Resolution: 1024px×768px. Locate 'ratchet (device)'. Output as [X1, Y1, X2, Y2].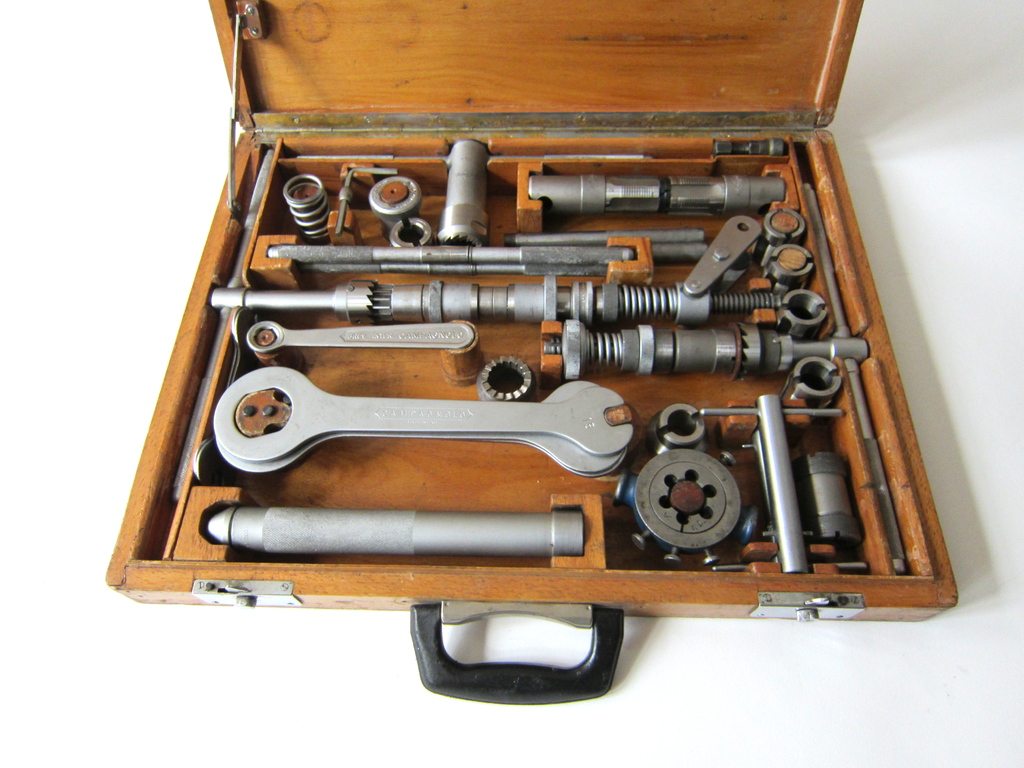
[266, 236, 637, 278].
